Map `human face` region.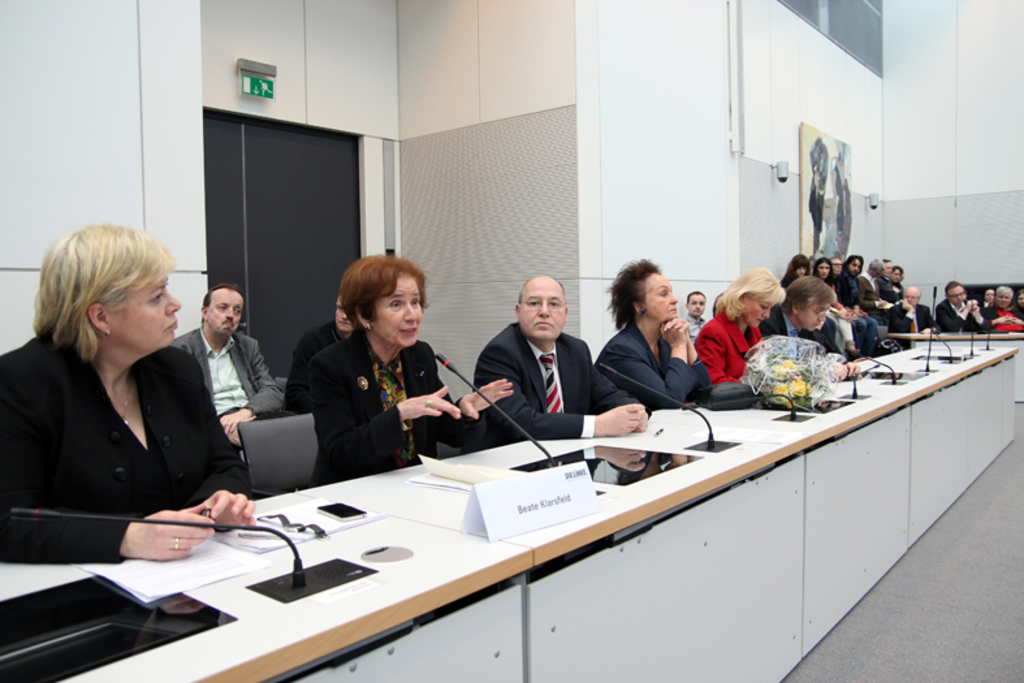
Mapped to left=799, top=302, right=831, bottom=333.
